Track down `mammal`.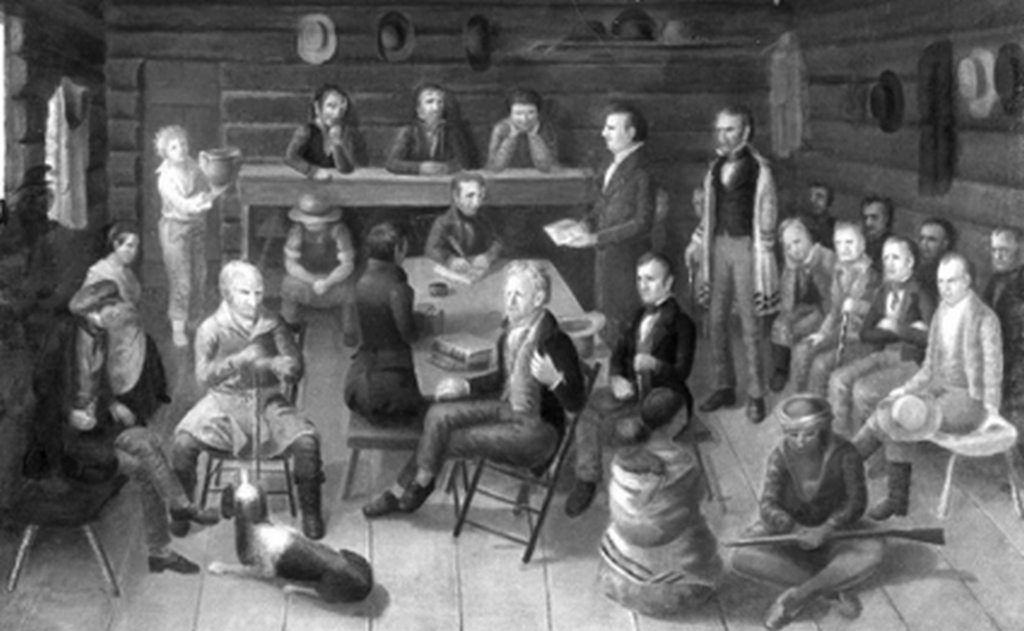
Tracked to <bbox>84, 224, 176, 424</bbox>.
